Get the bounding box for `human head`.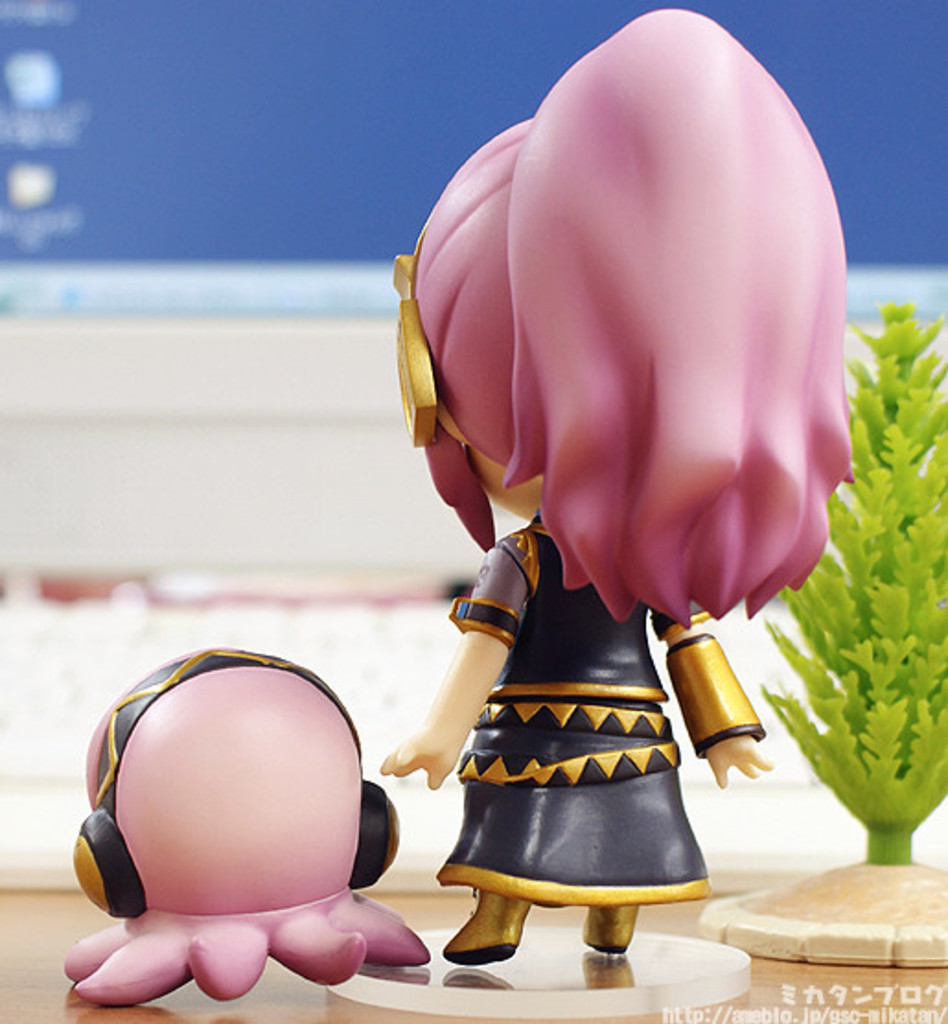
left=405, top=6, right=873, bottom=529.
